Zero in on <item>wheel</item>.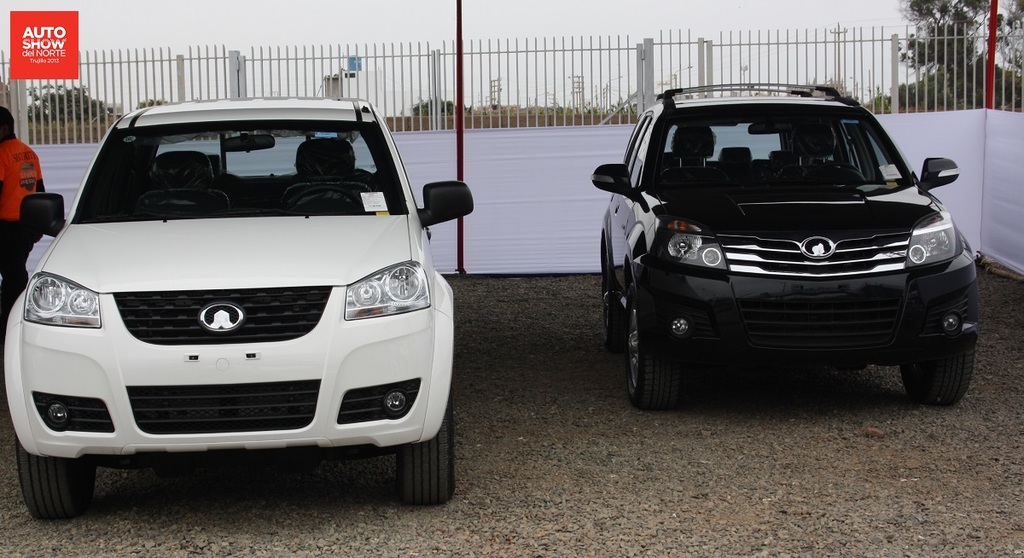
Zeroed in: region(623, 301, 681, 413).
